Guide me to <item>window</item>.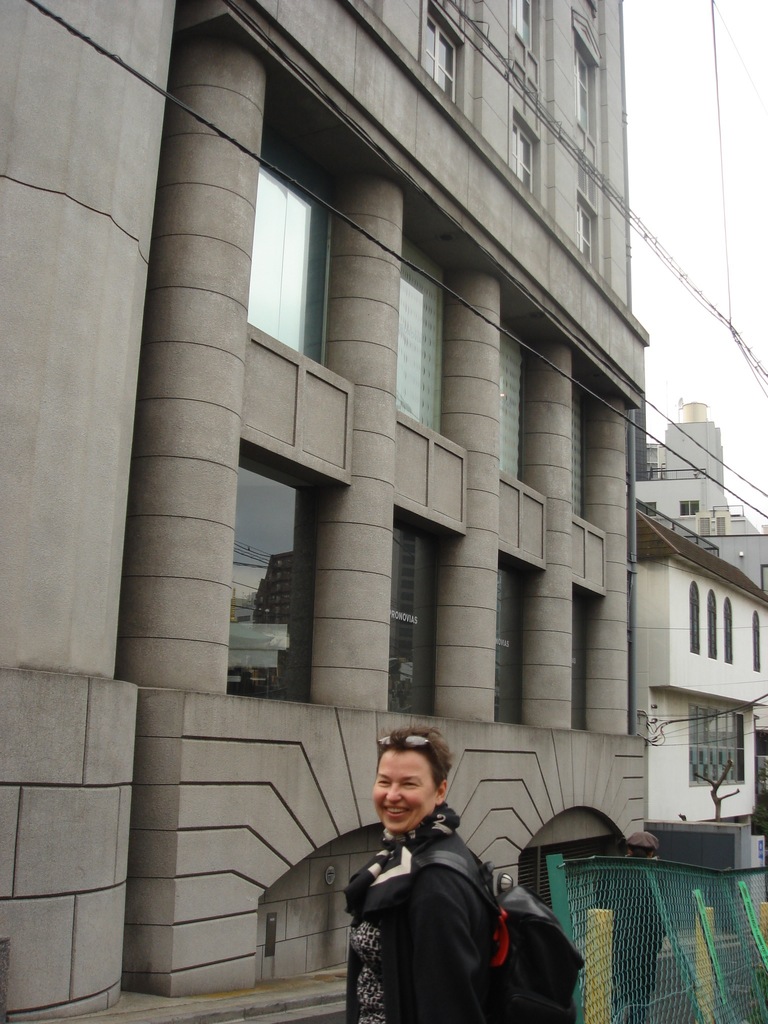
Guidance: (570,383,588,524).
